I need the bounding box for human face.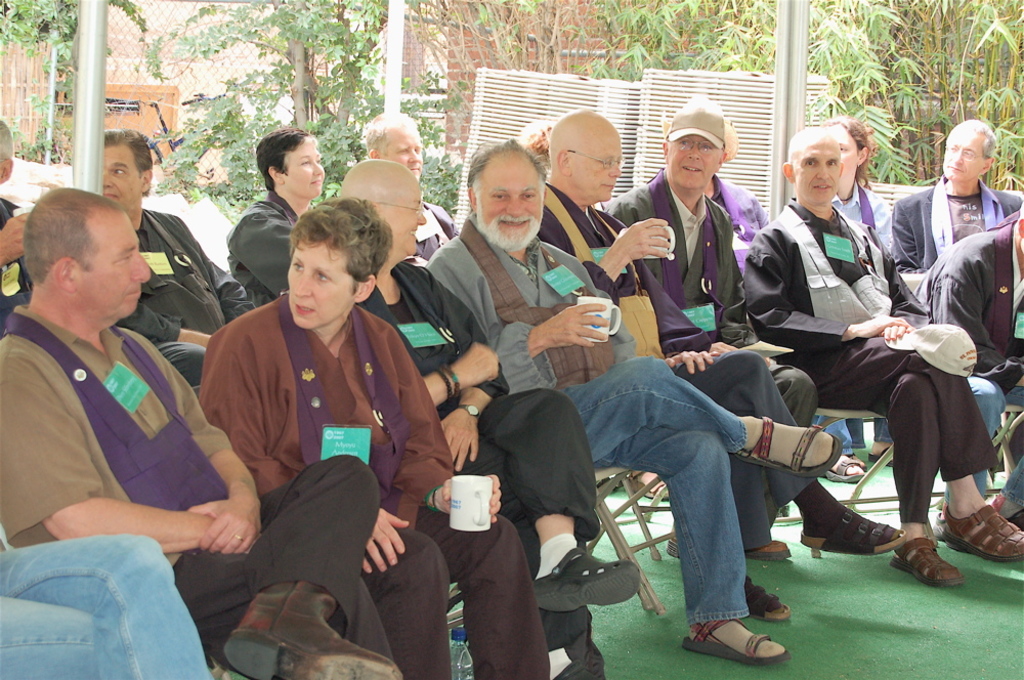
Here it is: select_region(76, 215, 152, 321).
